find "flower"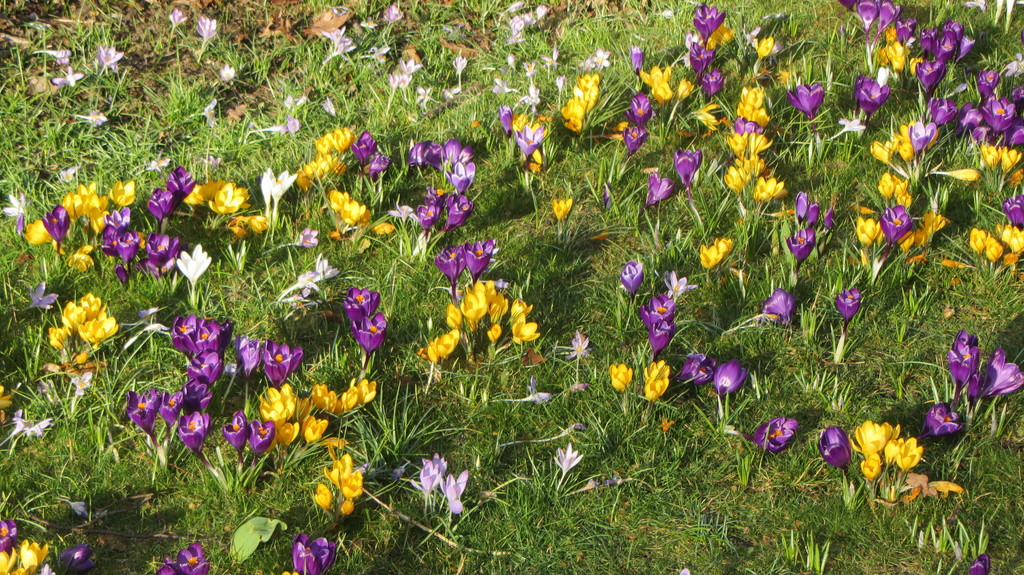
bbox=[575, 70, 604, 107]
